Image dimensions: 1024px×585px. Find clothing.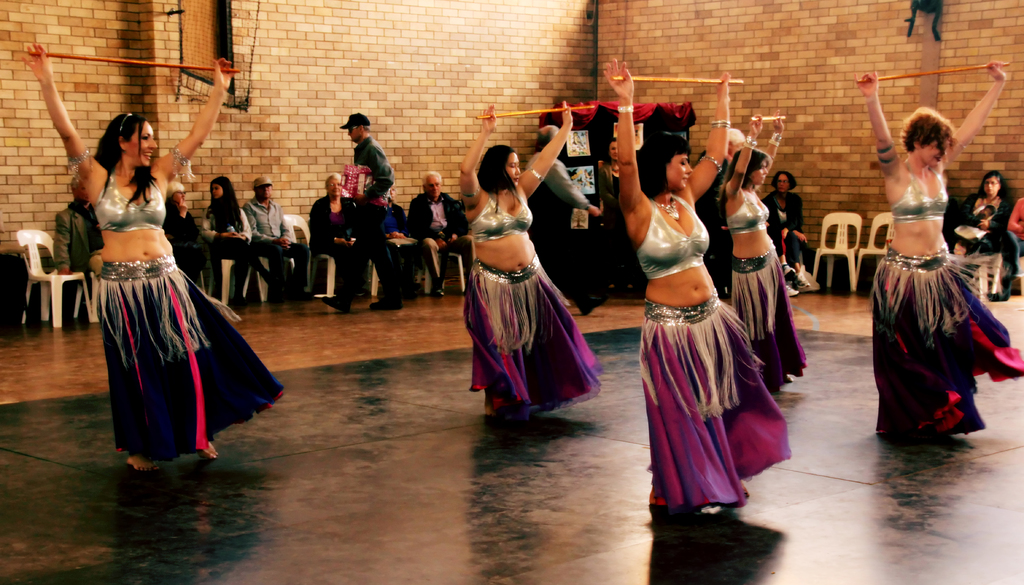
bbox(477, 198, 534, 244).
